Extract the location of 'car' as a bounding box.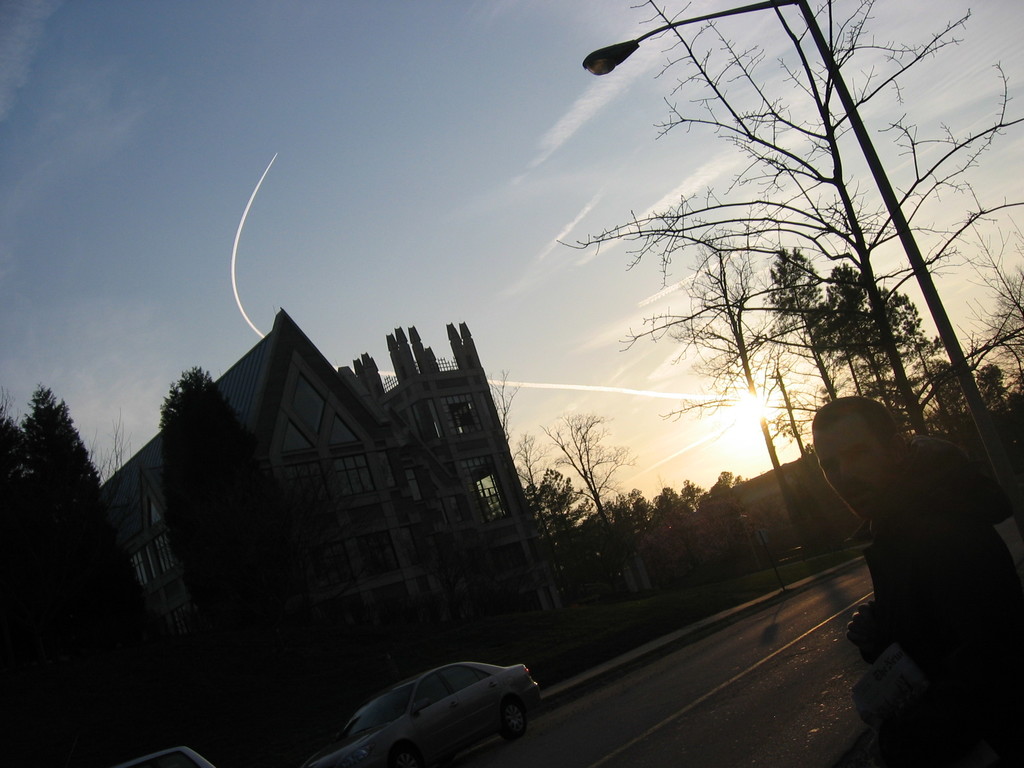
locate(116, 744, 218, 767).
